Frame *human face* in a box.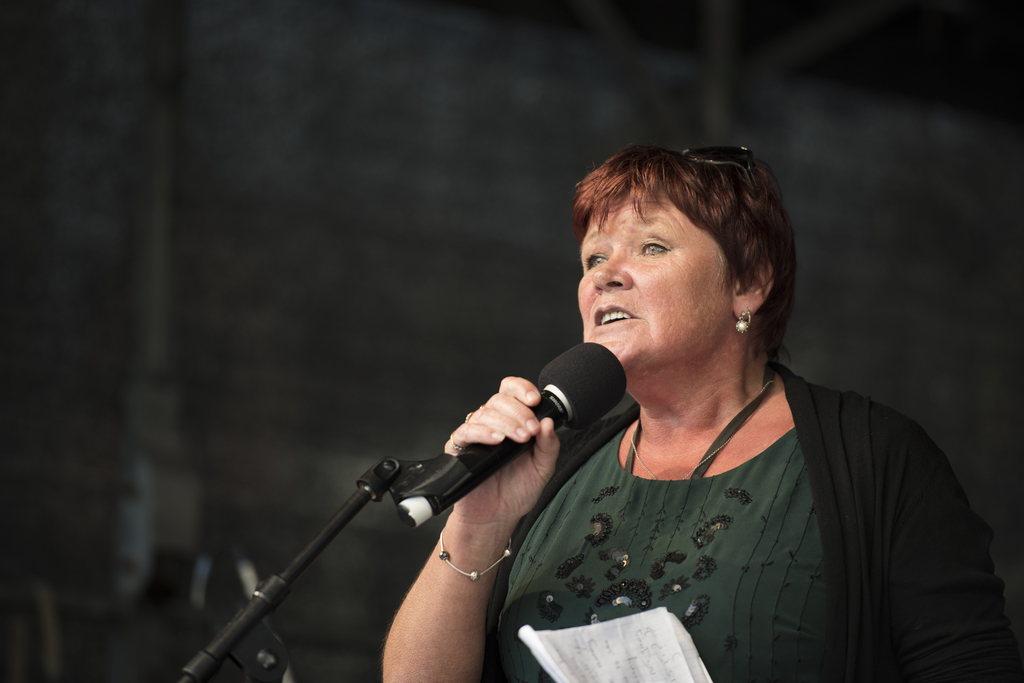
box=[572, 180, 733, 376].
